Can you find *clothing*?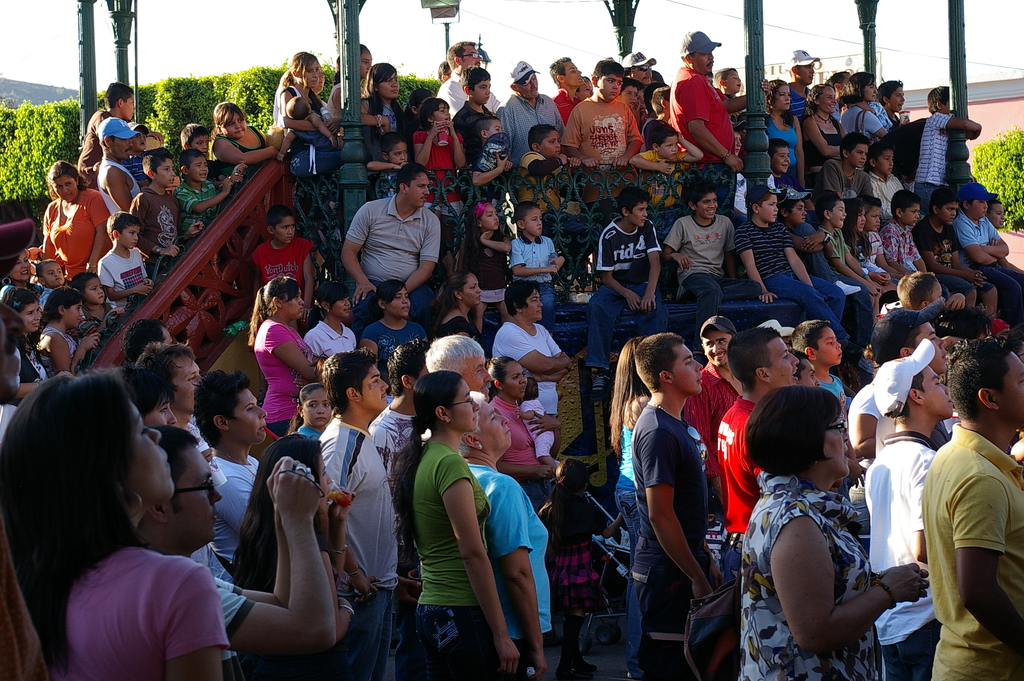
Yes, bounding box: [x1=859, y1=170, x2=911, y2=224].
